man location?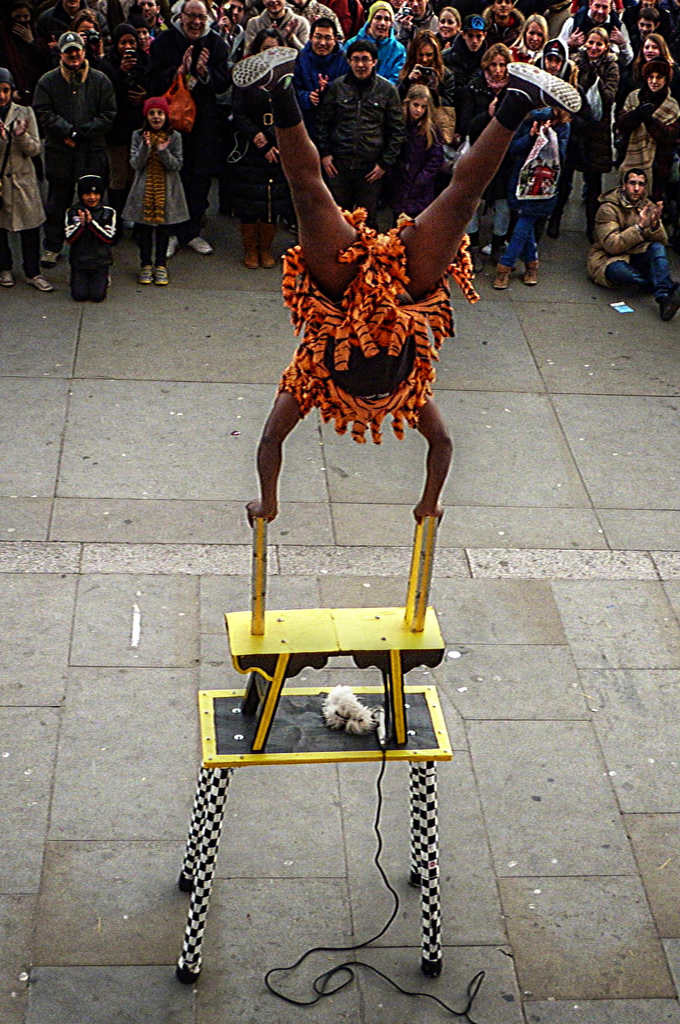
box(1, 65, 65, 293)
